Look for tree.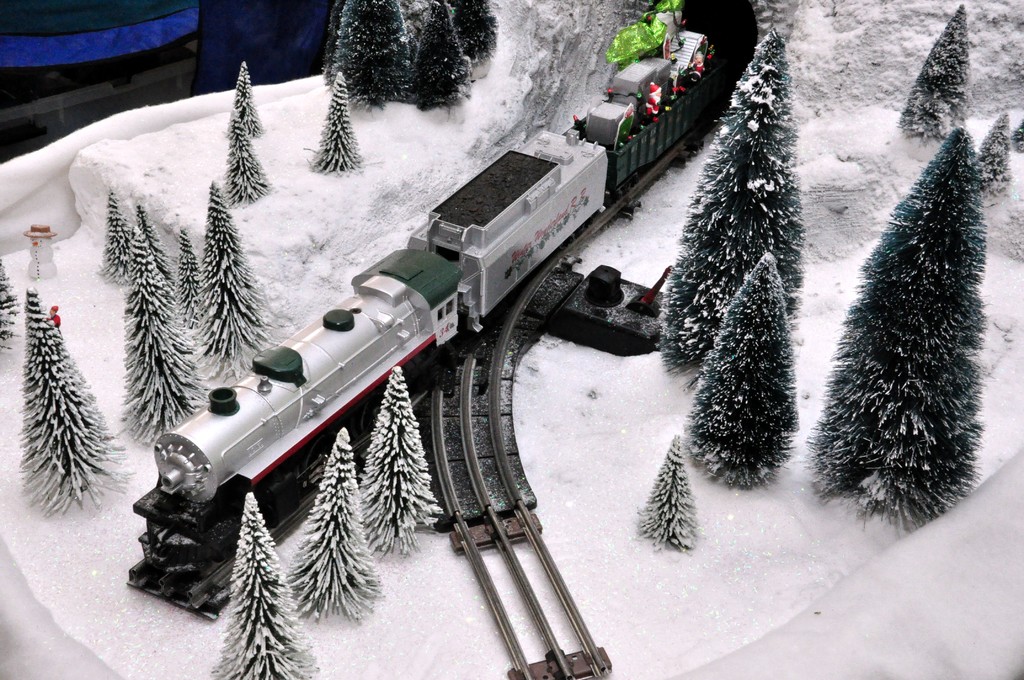
Found: (left=354, top=362, right=450, bottom=557).
